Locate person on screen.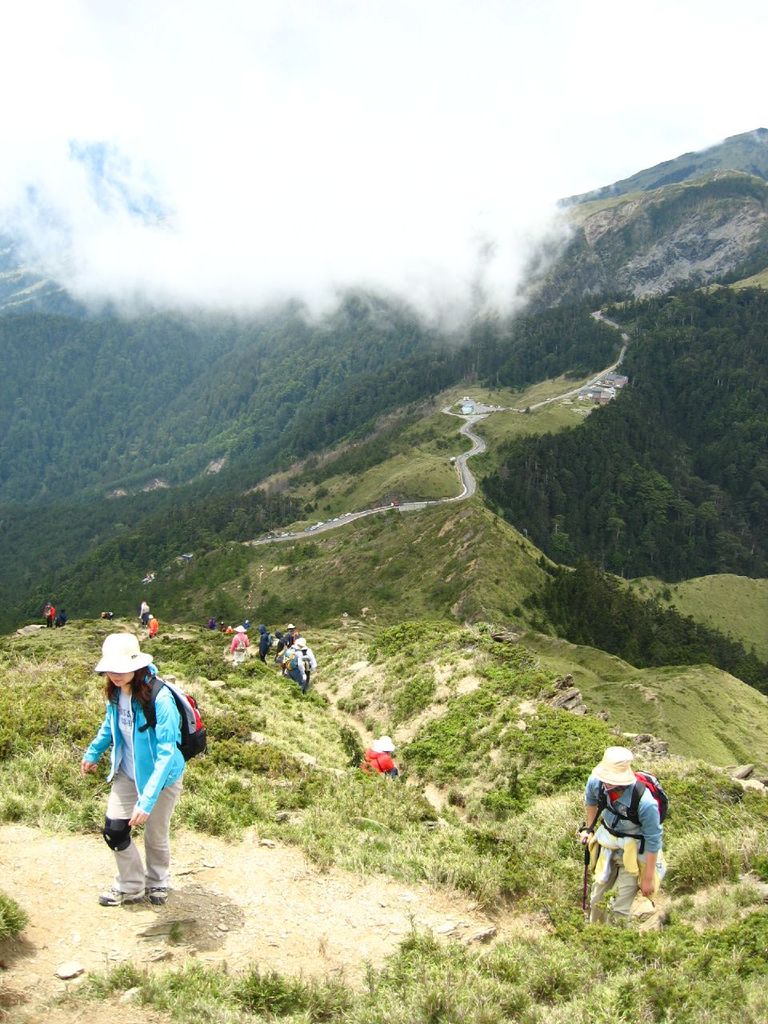
On screen at [230,624,246,665].
